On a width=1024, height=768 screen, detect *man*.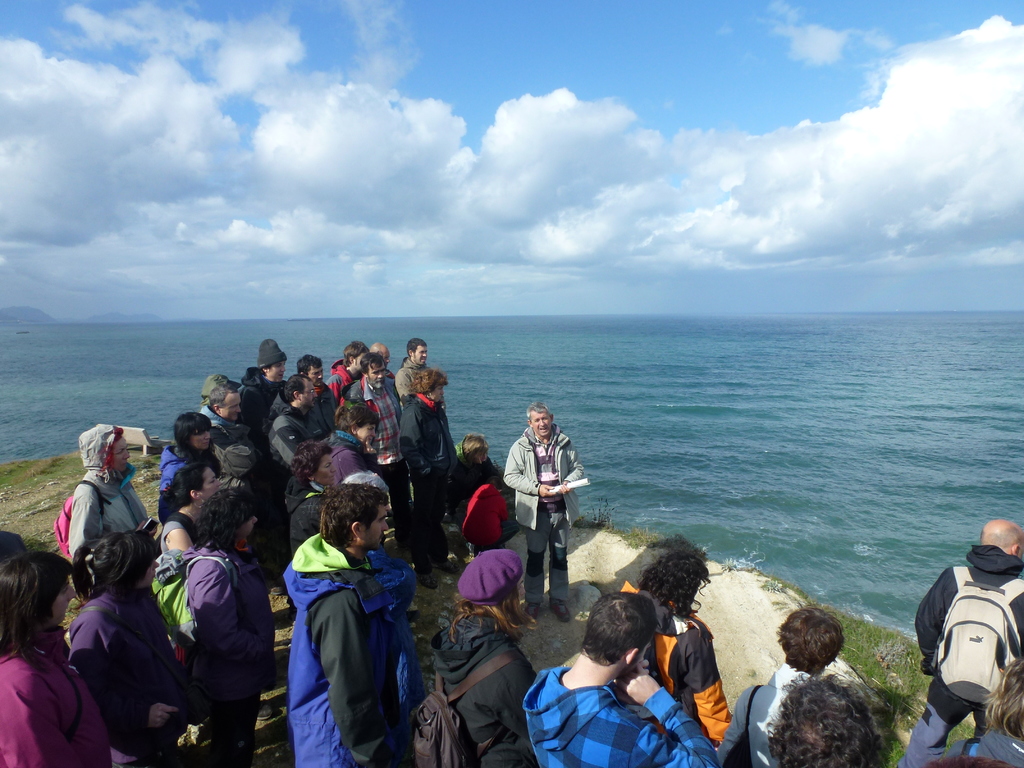
<bbox>500, 404, 585, 621</bbox>.
